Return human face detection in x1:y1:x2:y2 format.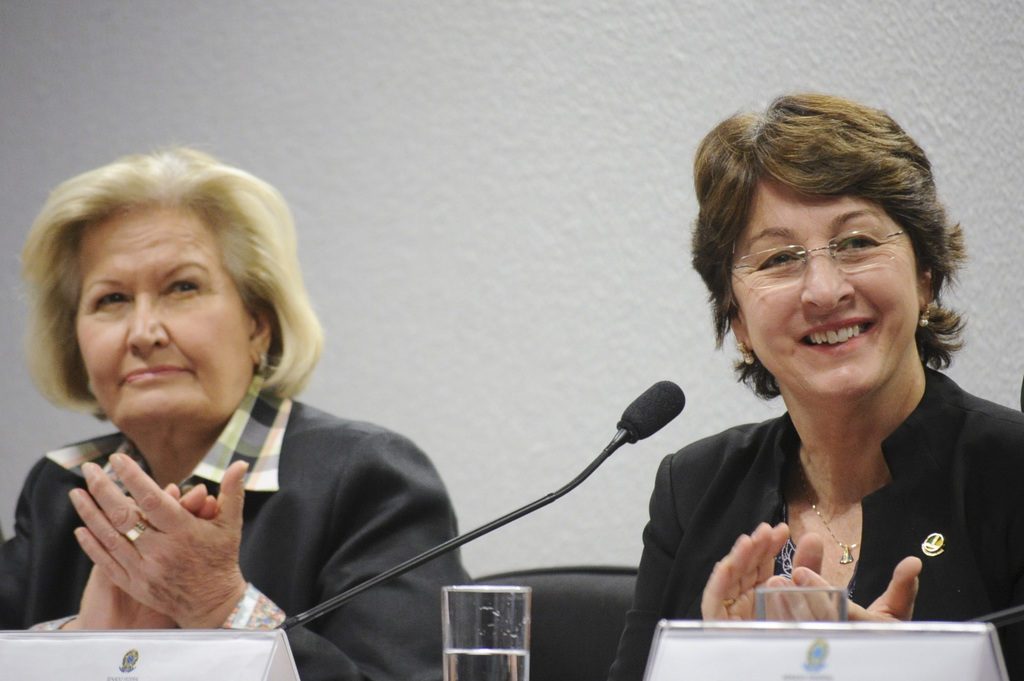
70:205:253:421.
